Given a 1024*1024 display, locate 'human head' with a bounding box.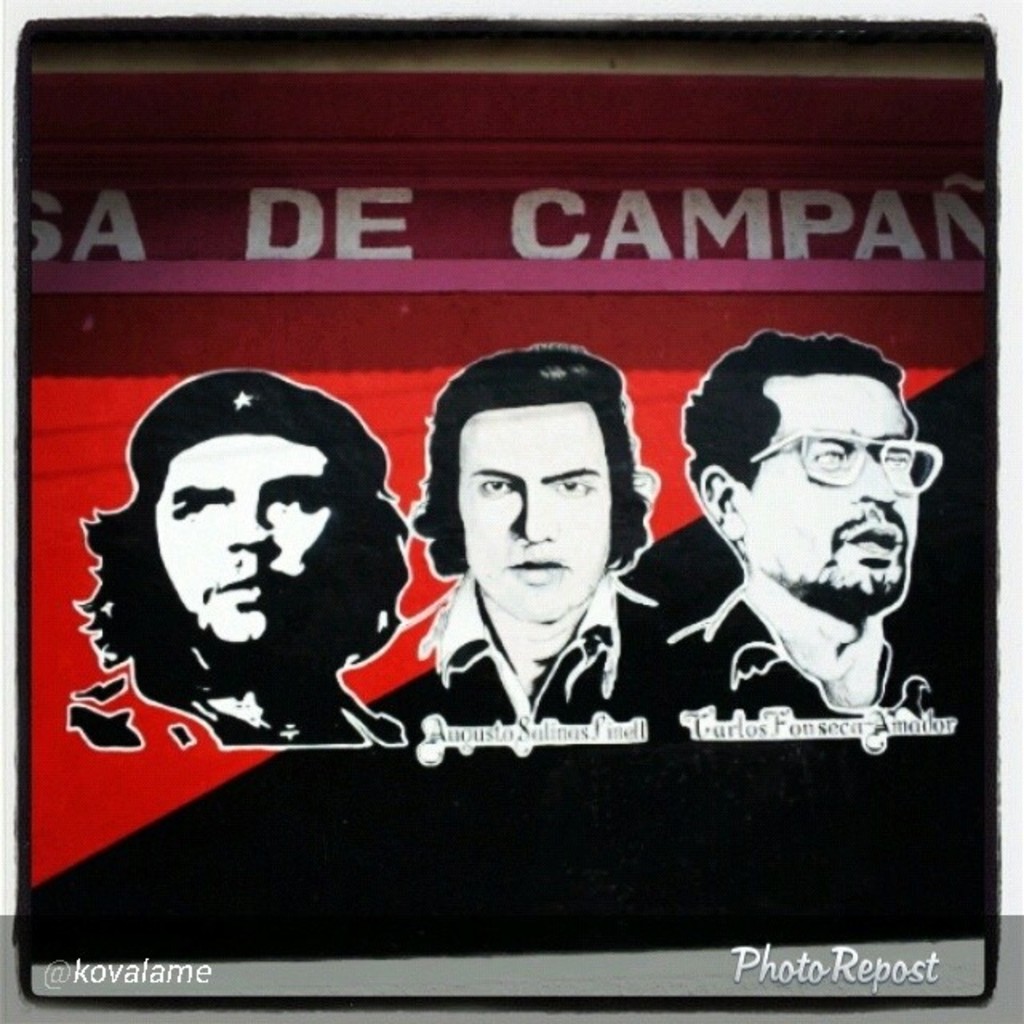
Located: l=683, t=336, r=944, b=624.
